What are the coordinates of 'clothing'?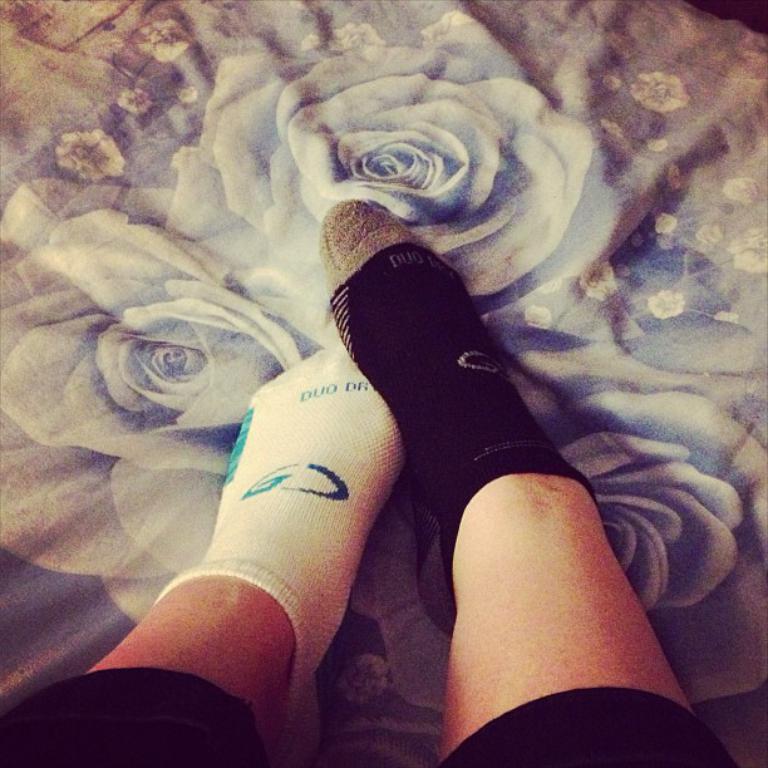
0,666,270,767.
